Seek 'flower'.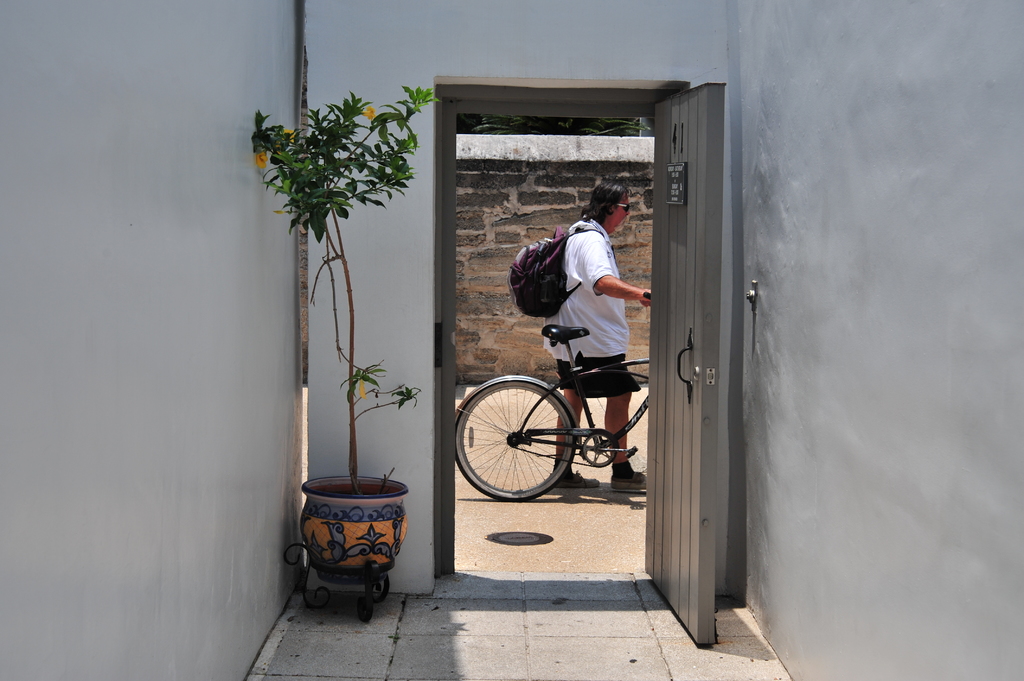
BBox(252, 152, 266, 167).
